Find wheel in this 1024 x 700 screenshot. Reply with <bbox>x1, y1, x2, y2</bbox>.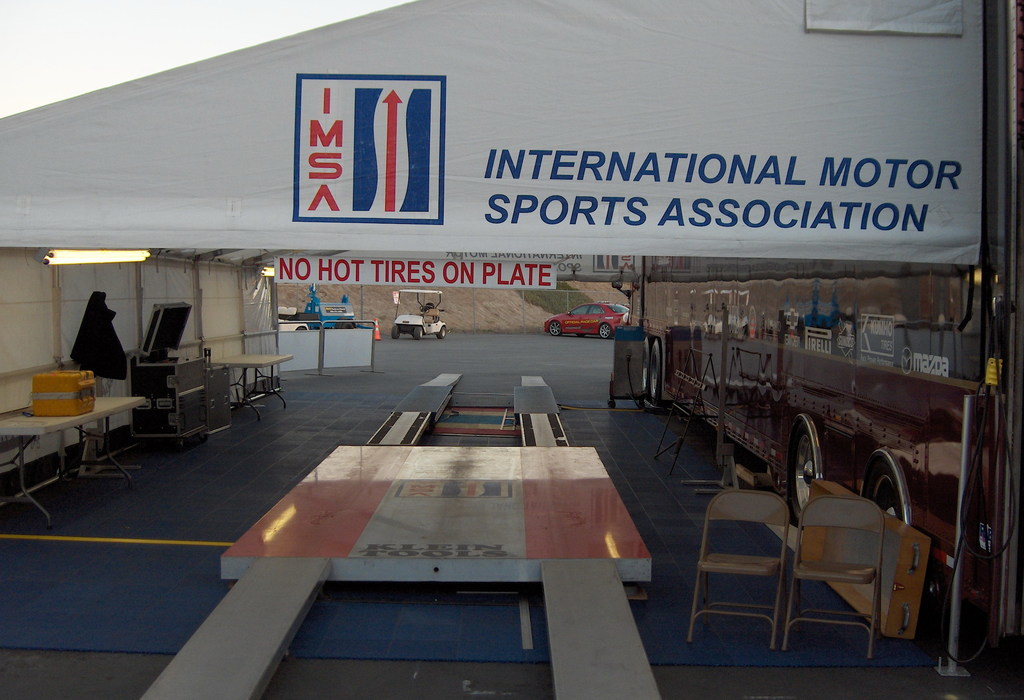
<bbox>863, 459, 913, 525</bbox>.
